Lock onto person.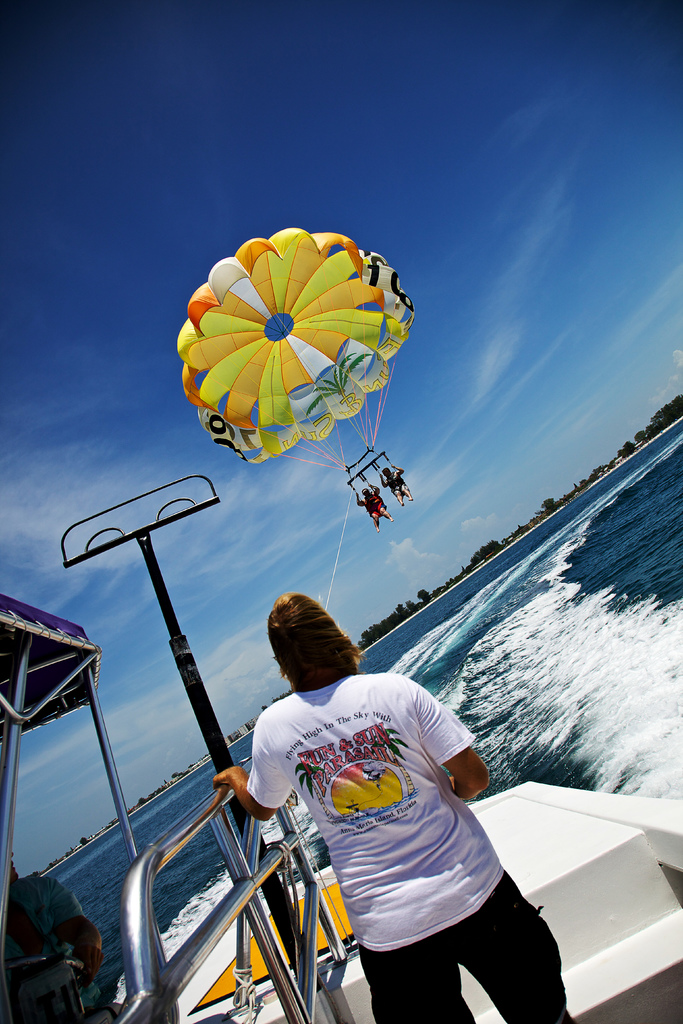
Locked: (left=211, top=593, right=577, bottom=1023).
